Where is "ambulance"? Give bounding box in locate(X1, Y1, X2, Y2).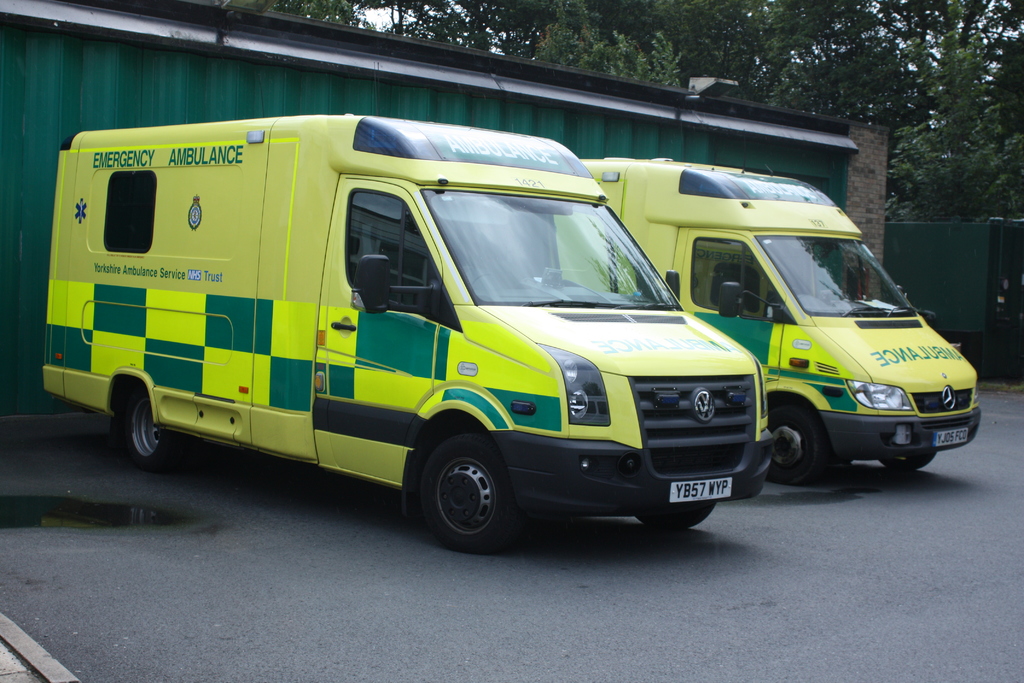
locate(554, 152, 985, 487).
